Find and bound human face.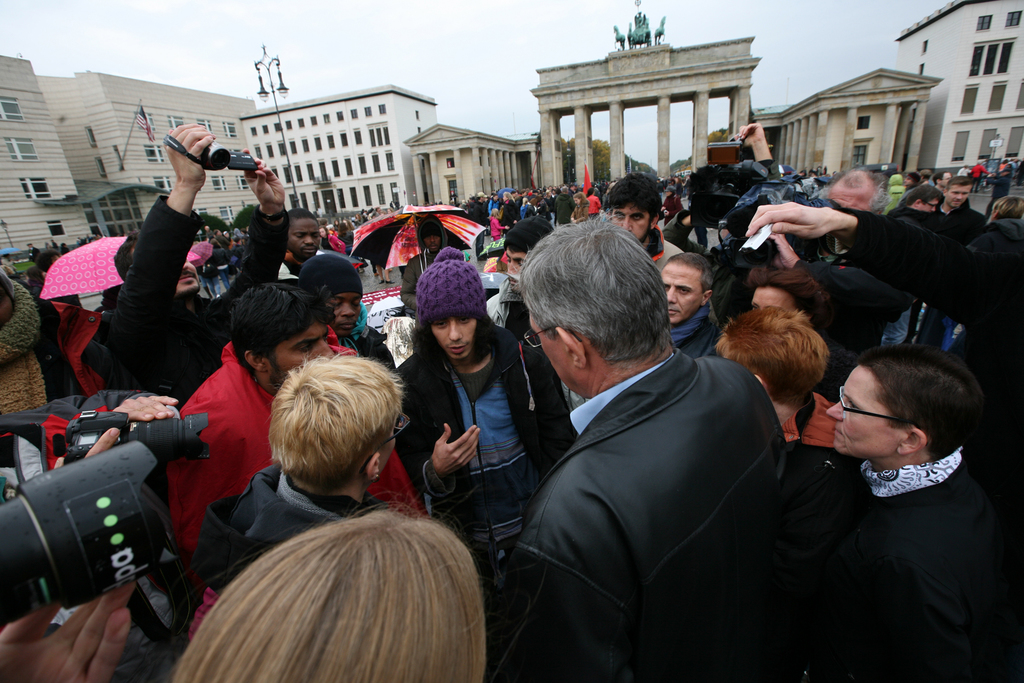
Bound: (662,264,701,324).
